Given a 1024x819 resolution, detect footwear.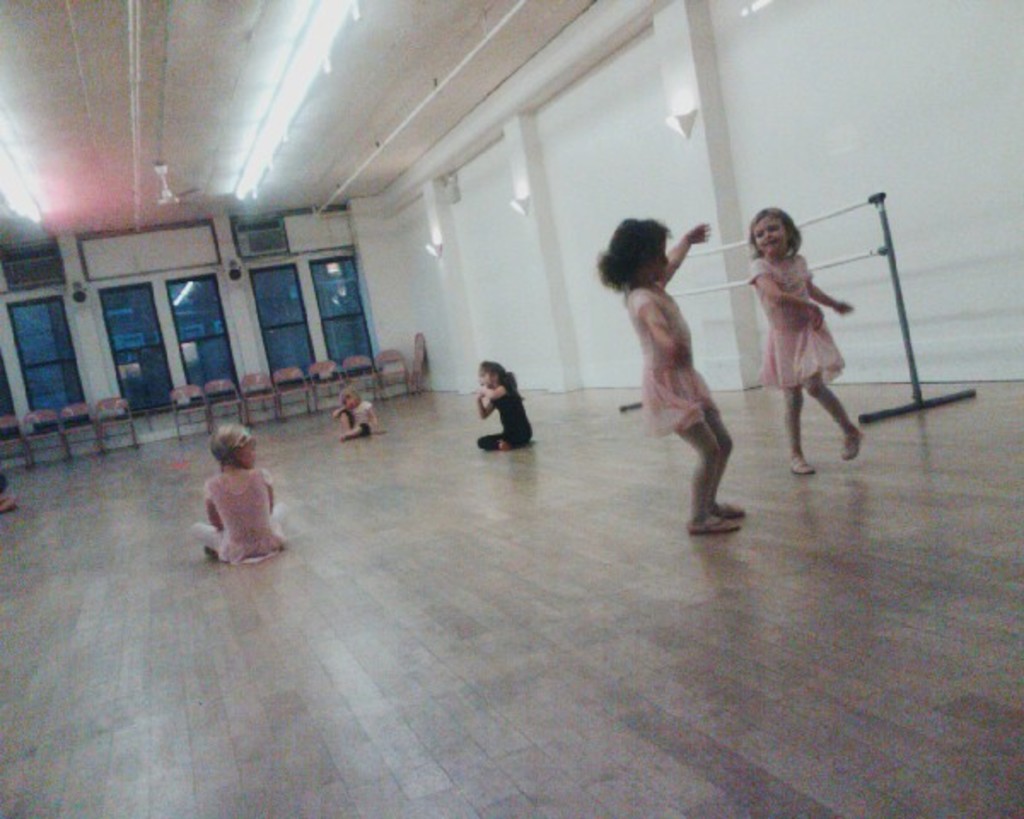
select_region(840, 423, 865, 462).
